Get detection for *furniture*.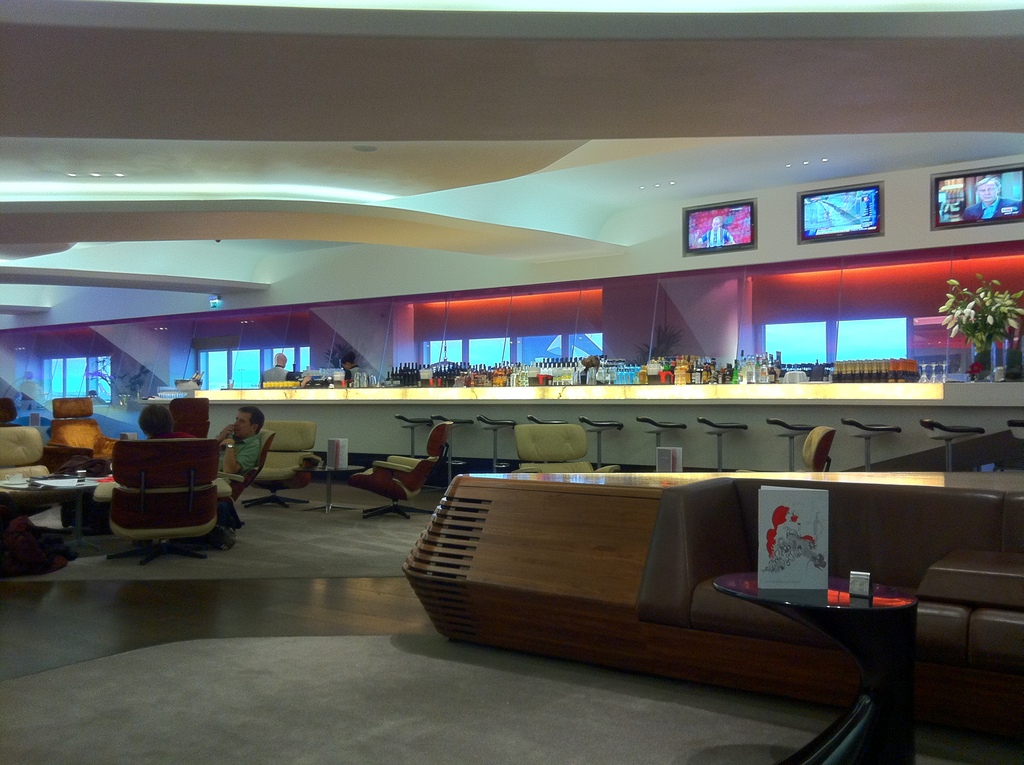
Detection: [left=922, top=417, right=984, bottom=468].
